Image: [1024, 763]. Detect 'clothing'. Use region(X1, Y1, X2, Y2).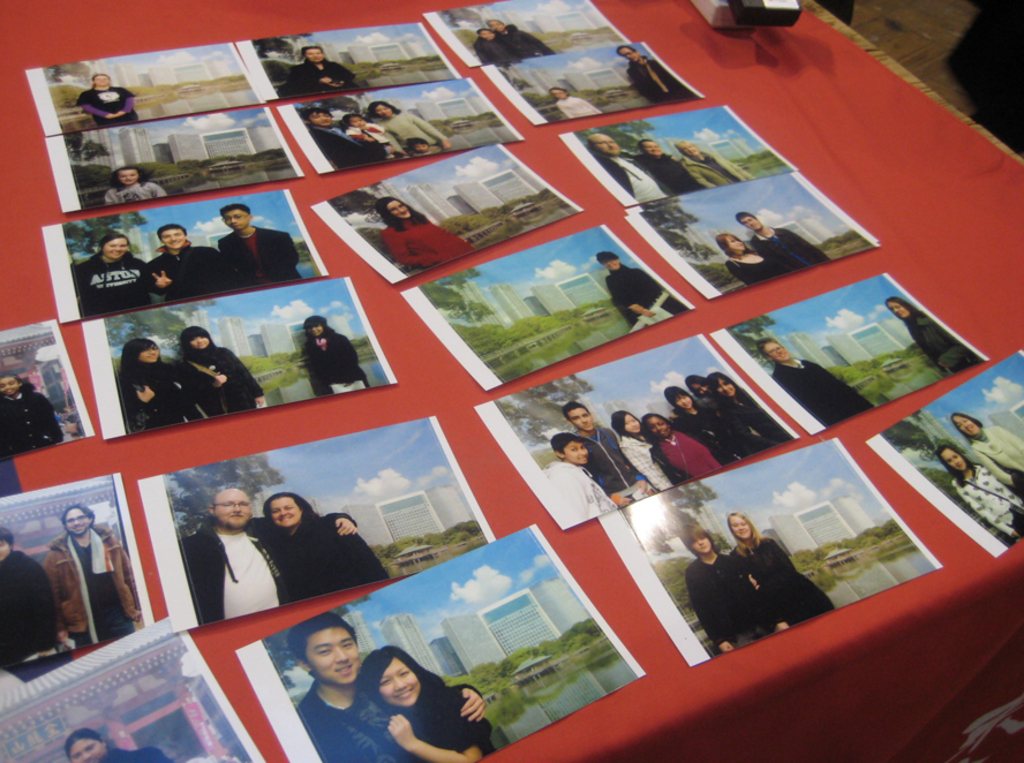
region(615, 430, 686, 490).
